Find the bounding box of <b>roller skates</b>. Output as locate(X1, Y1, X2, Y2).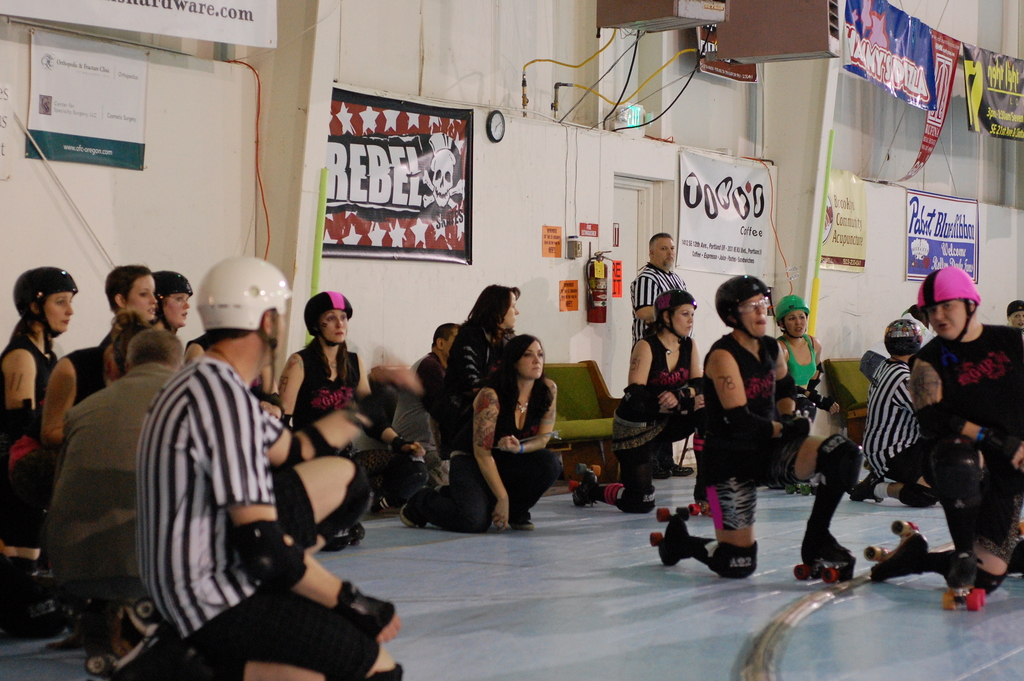
locate(847, 460, 886, 502).
